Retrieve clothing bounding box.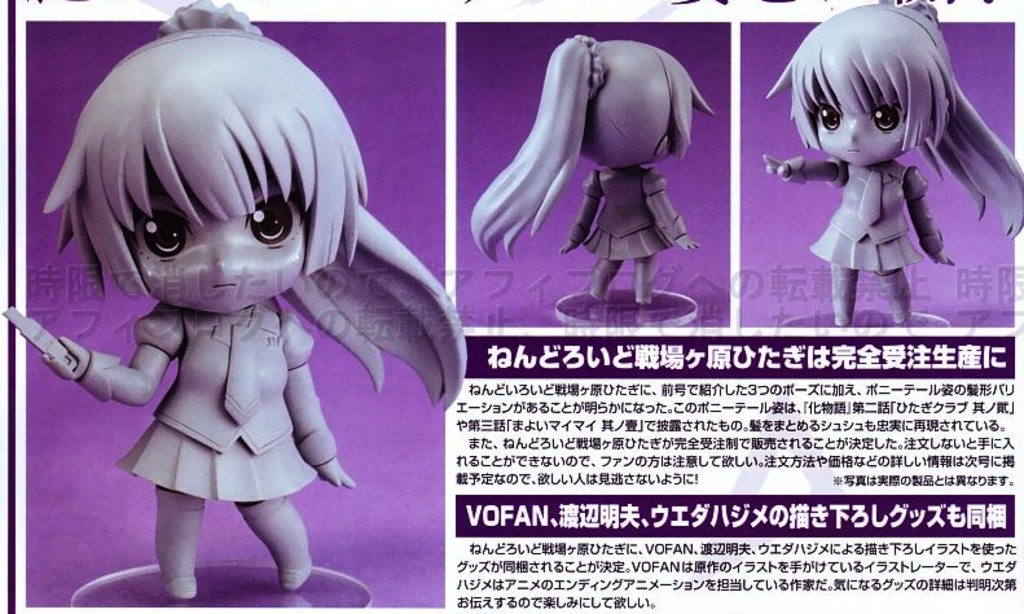
Bounding box: x1=562 y1=155 x2=689 y2=291.
